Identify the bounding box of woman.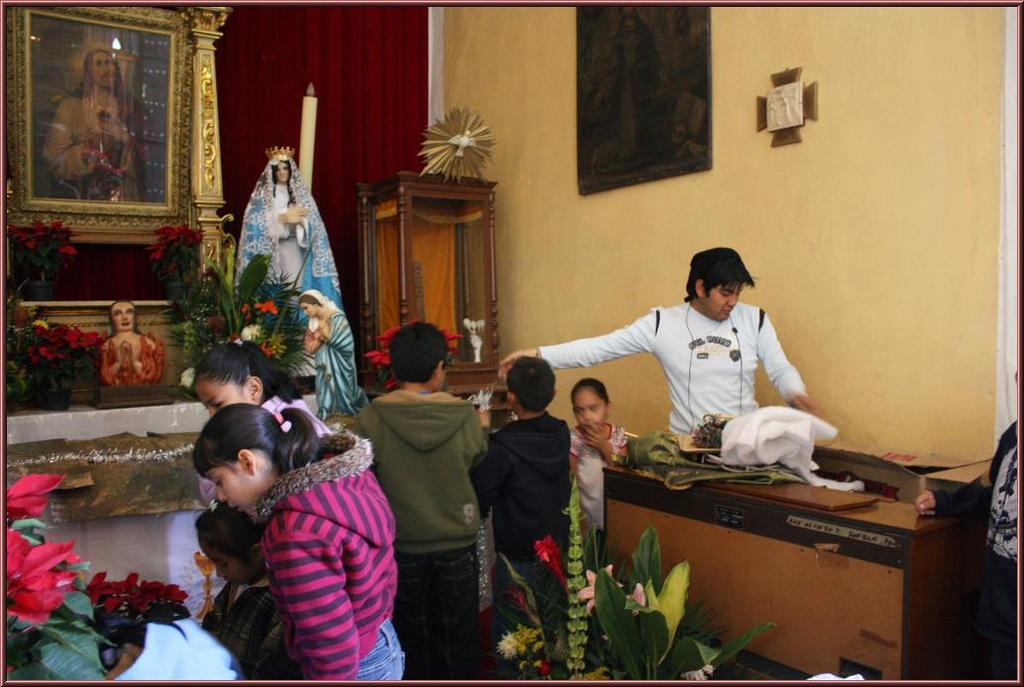
301, 287, 364, 426.
